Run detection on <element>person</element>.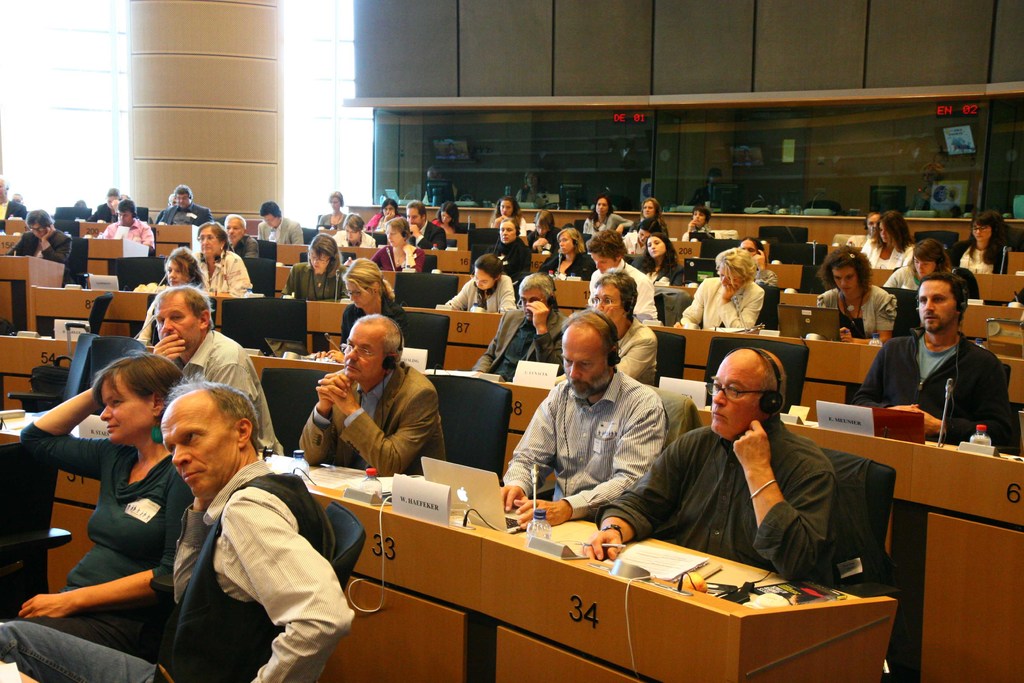
Result: [x1=307, y1=256, x2=388, y2=355].
